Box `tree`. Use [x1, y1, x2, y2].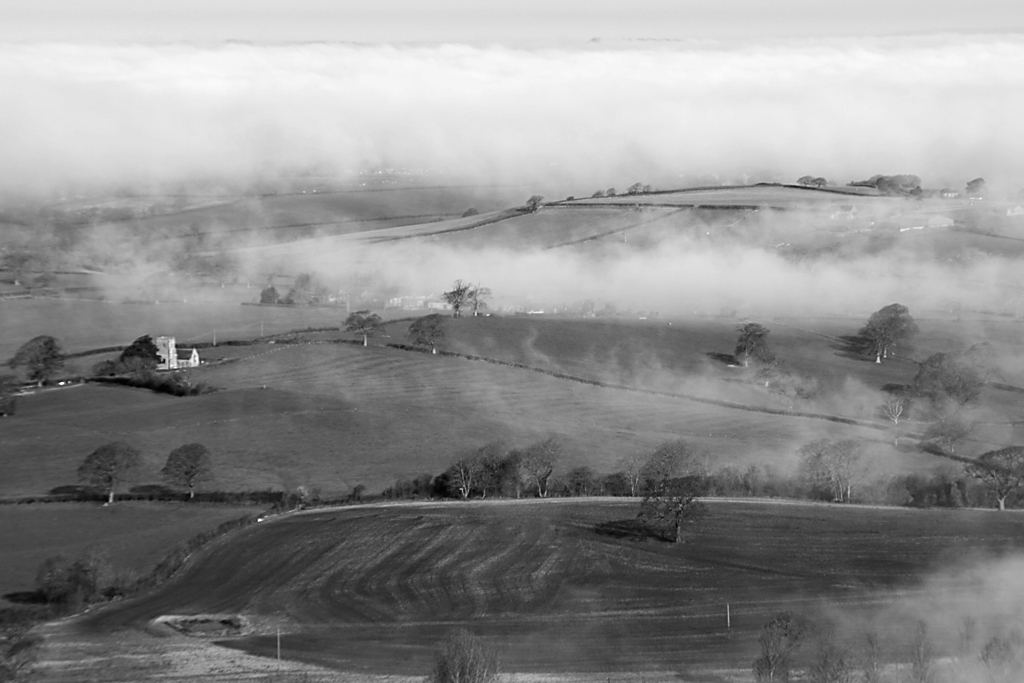
[463, 203, 480, 218].
